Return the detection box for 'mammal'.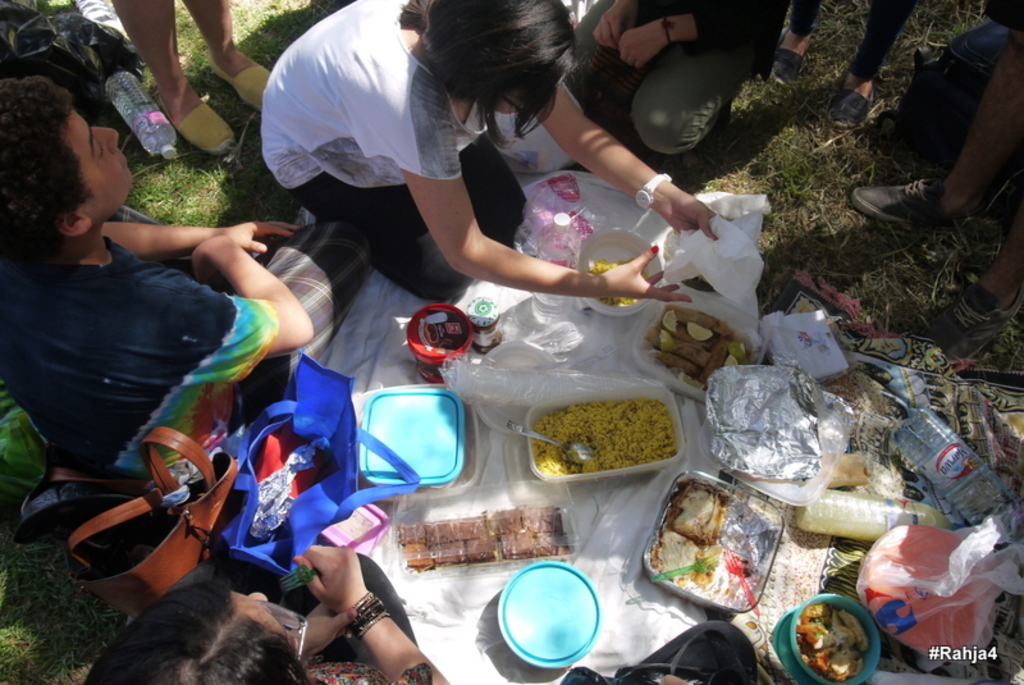
crop(262, 4, 712, 296).
